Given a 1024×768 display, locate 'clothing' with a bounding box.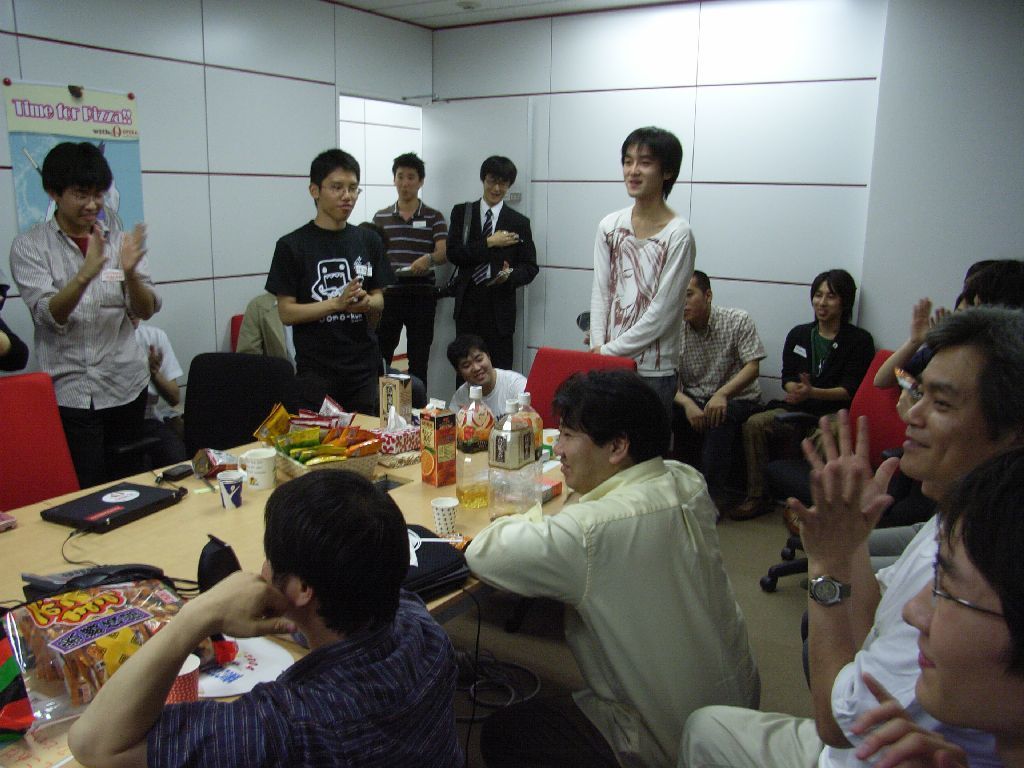
Located: [x1=466, y1=458, x2=774, y2=767].
